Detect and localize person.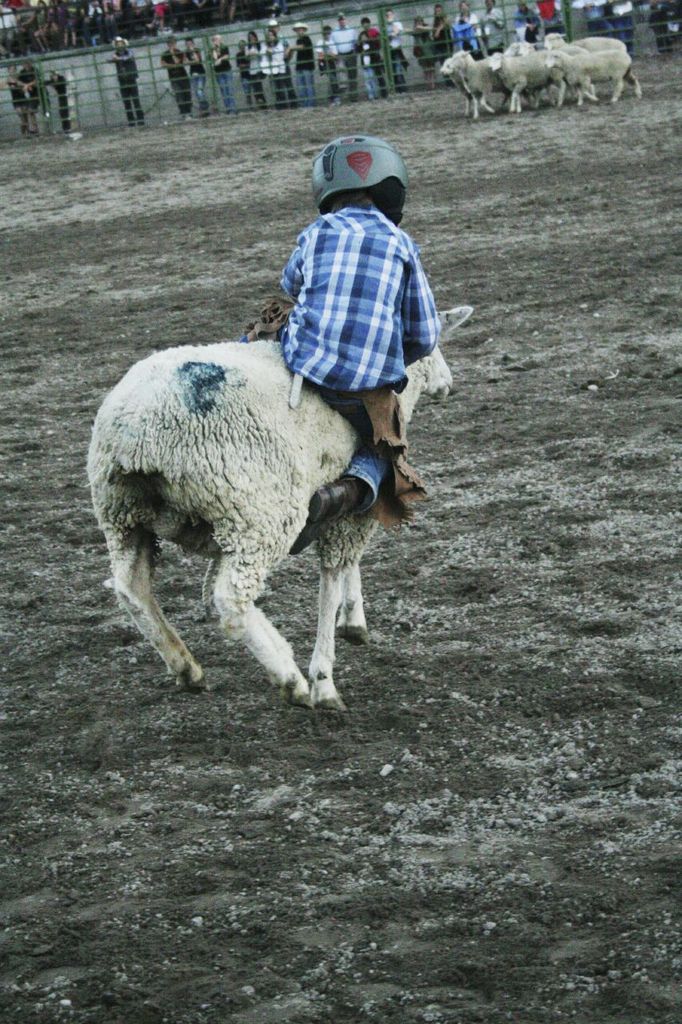
Localized at {"x1": 233, "y1": 133, "x2": 441, "y2": 557}.
